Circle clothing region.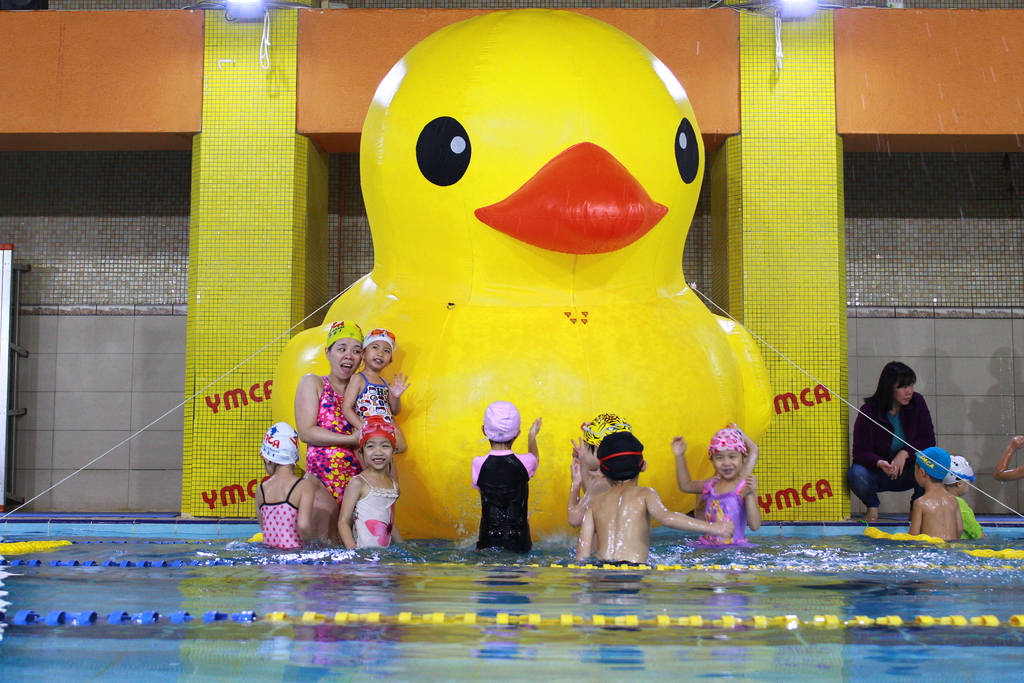
Region: region(953, 496, 979, 541).
